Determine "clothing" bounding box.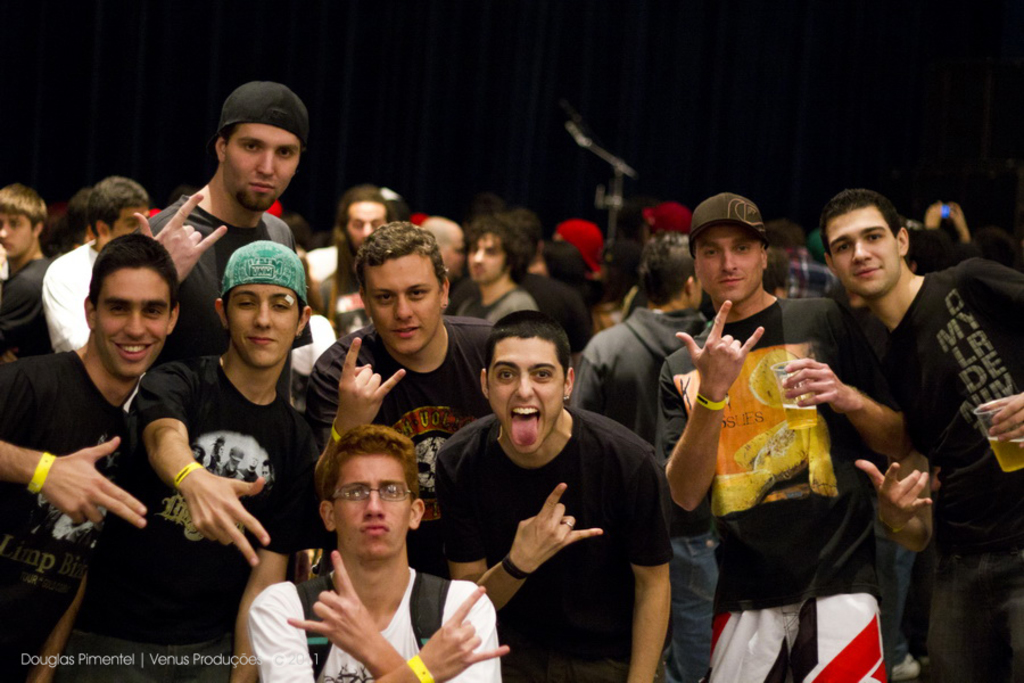
Determined: l=323, t=244, r=388, b=355.
